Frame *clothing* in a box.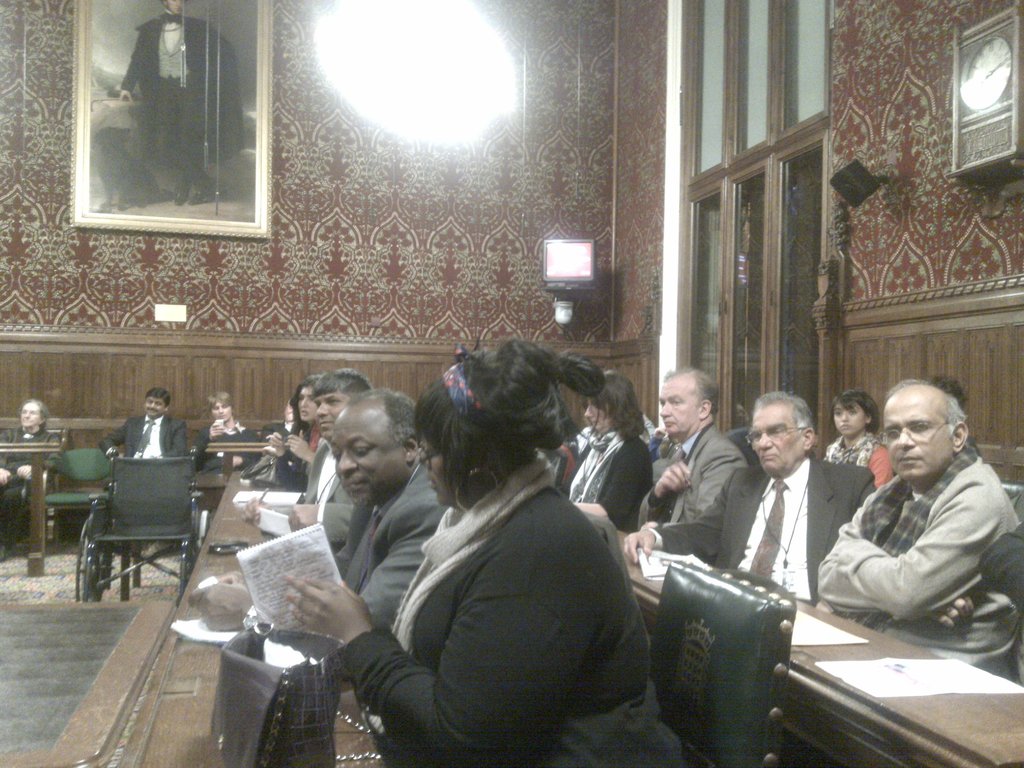
rect(334, 460, 445, 621).
